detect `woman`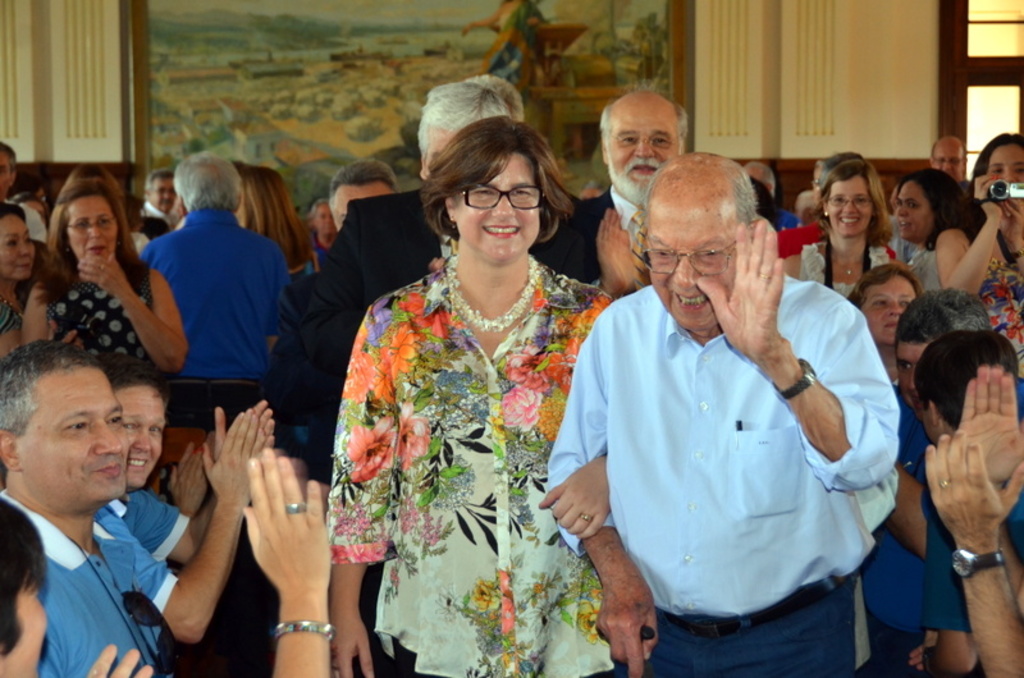
bbox=[0, 452, 330, 677]
